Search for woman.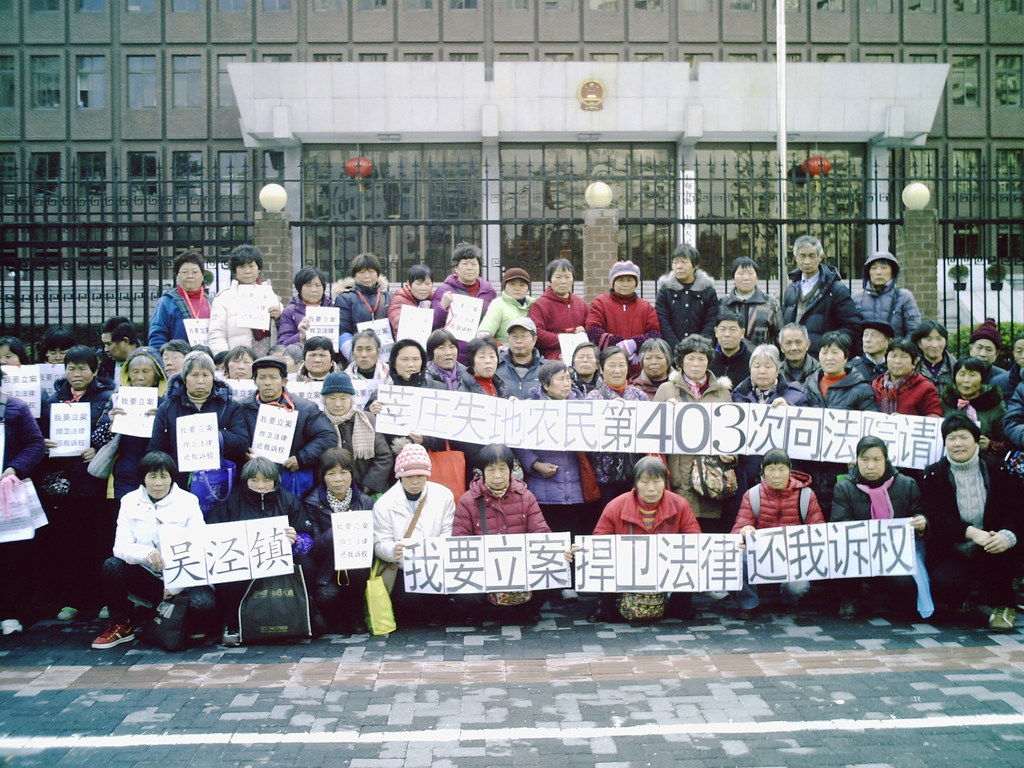
Found at <bbox>93, 447, 213, 647</bbox>.
